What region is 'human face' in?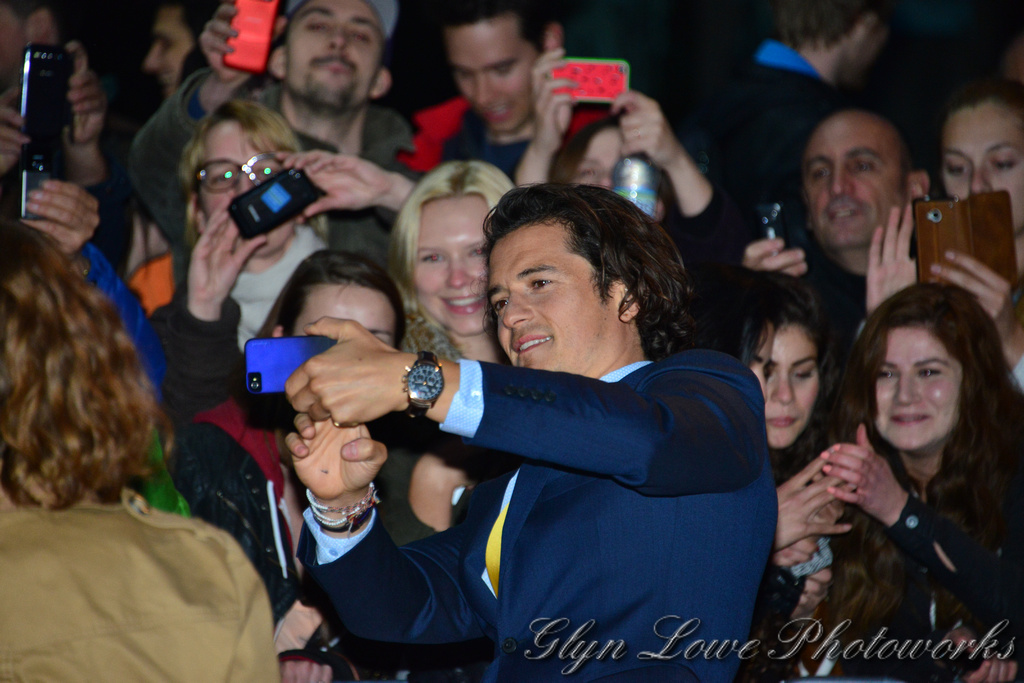
rect(764, 320, 820, 453).
